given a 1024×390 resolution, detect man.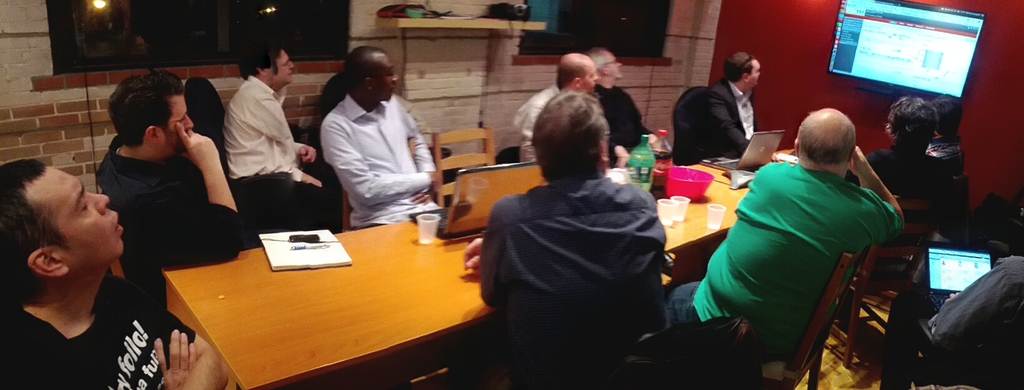
BBox(888, 250, 1023, 389).
